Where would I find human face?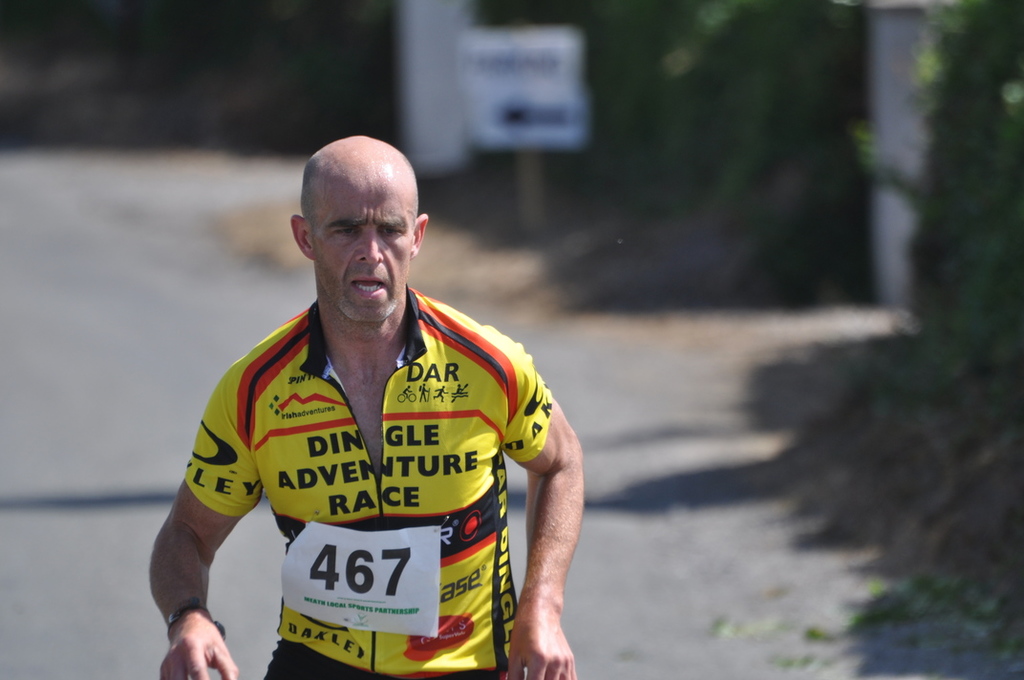
At bbox=(312, 177, 412, 315).
